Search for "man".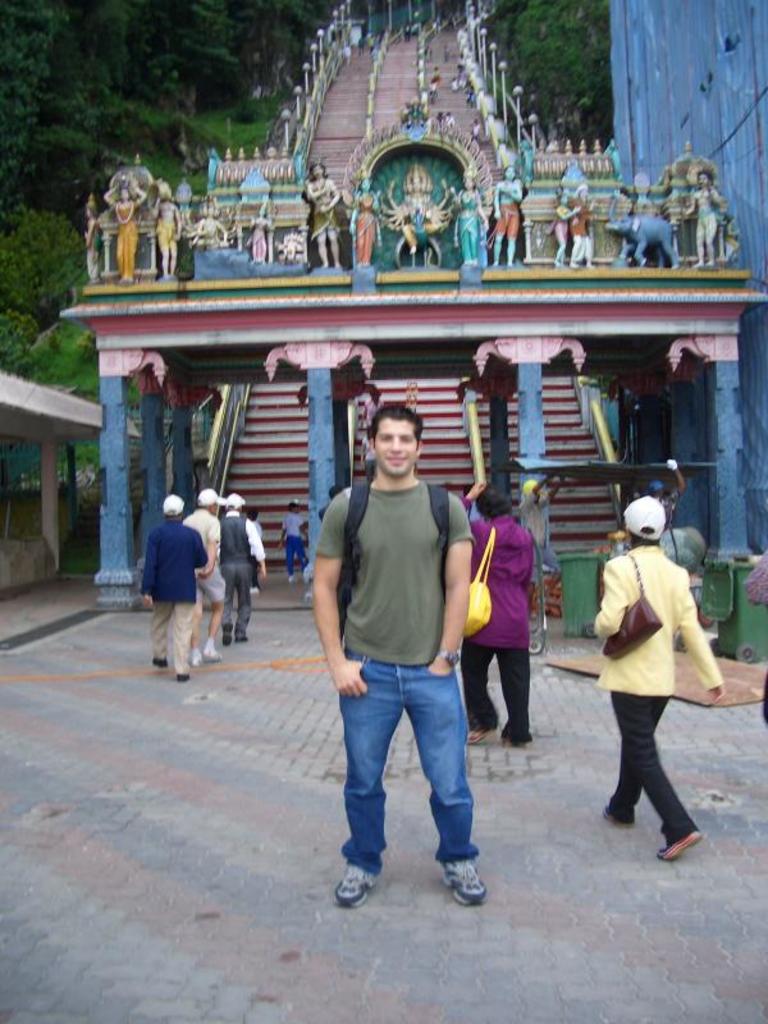
Found at box(516, 474, 566, 622).
